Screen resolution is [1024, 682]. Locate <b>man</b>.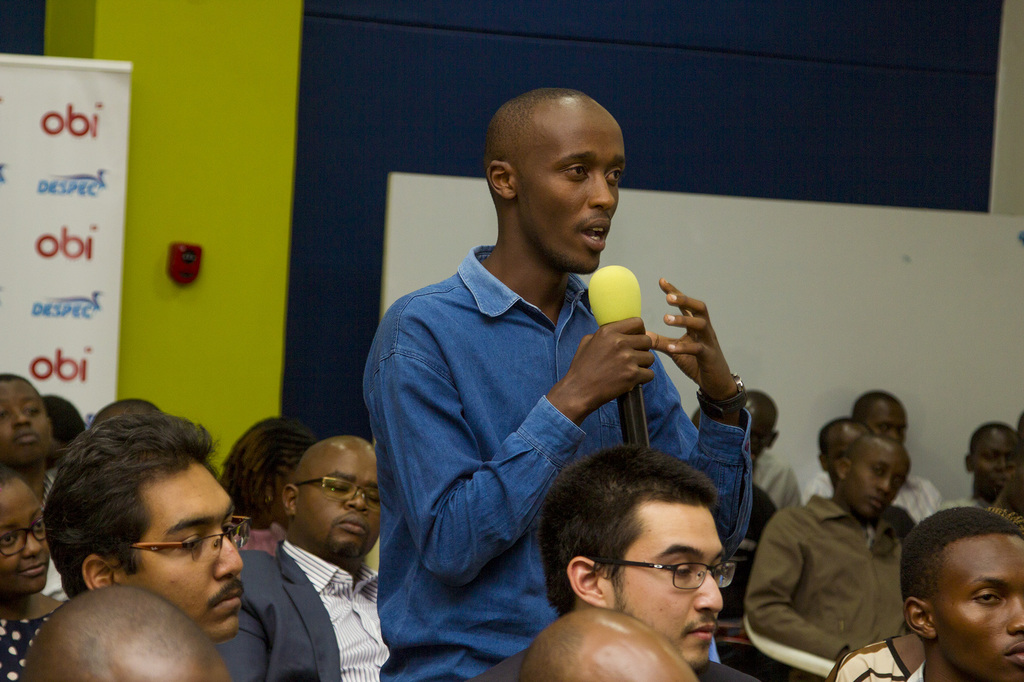
<box>362,83,755,681</box>.
